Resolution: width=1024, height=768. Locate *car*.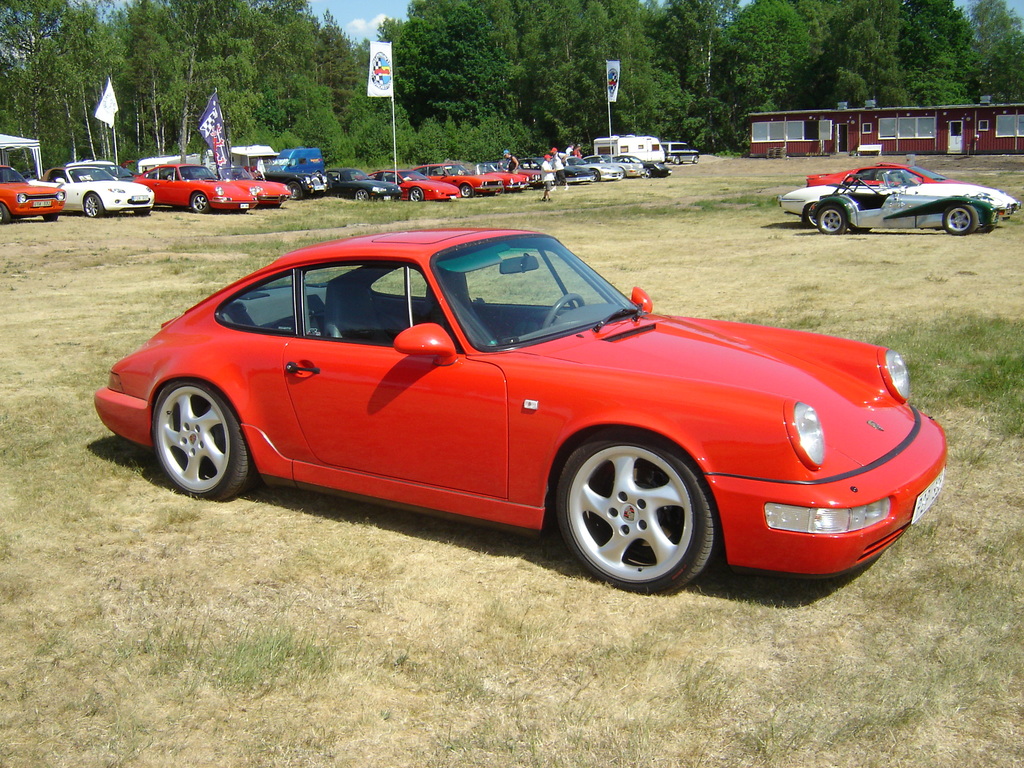
205 154 294 209.
